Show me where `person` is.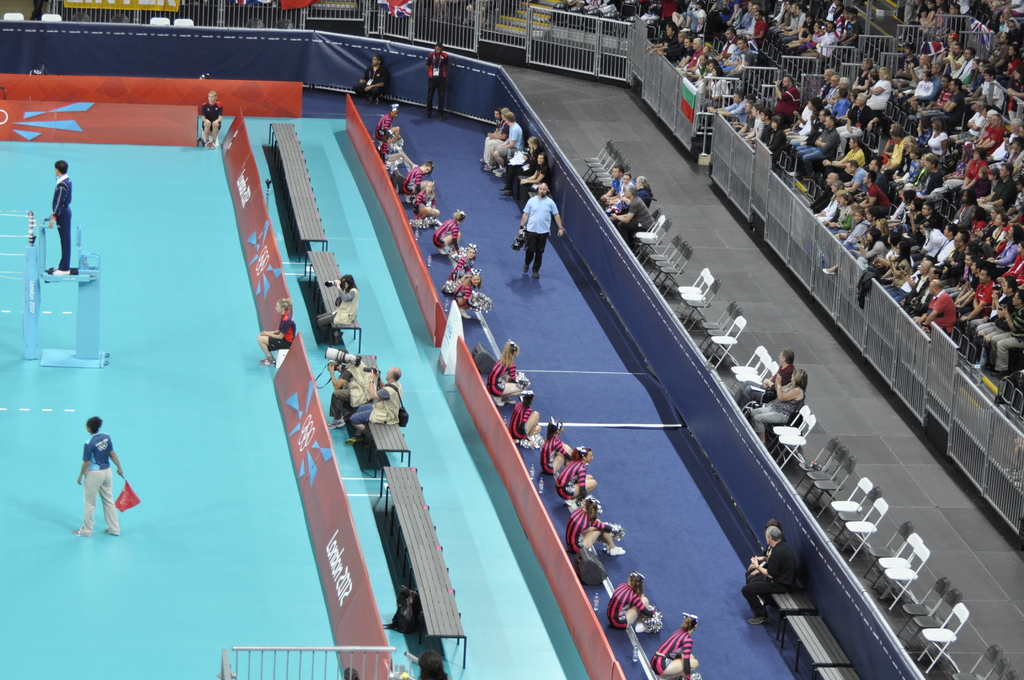
`person` is at 409 181 446 220.
